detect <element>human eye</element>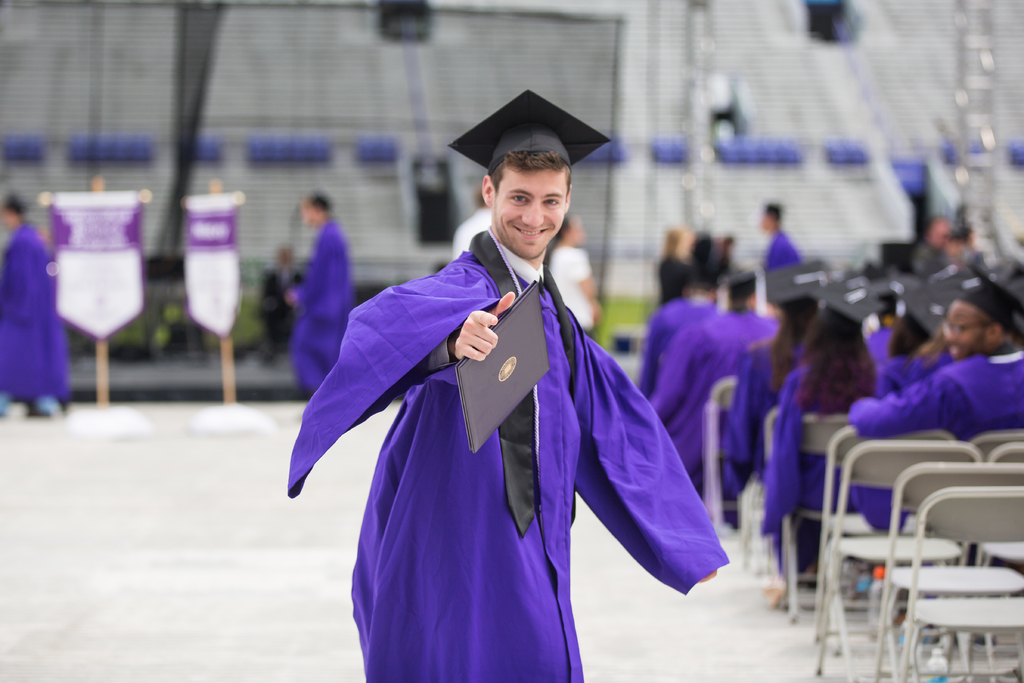
(543,192,561,211)
